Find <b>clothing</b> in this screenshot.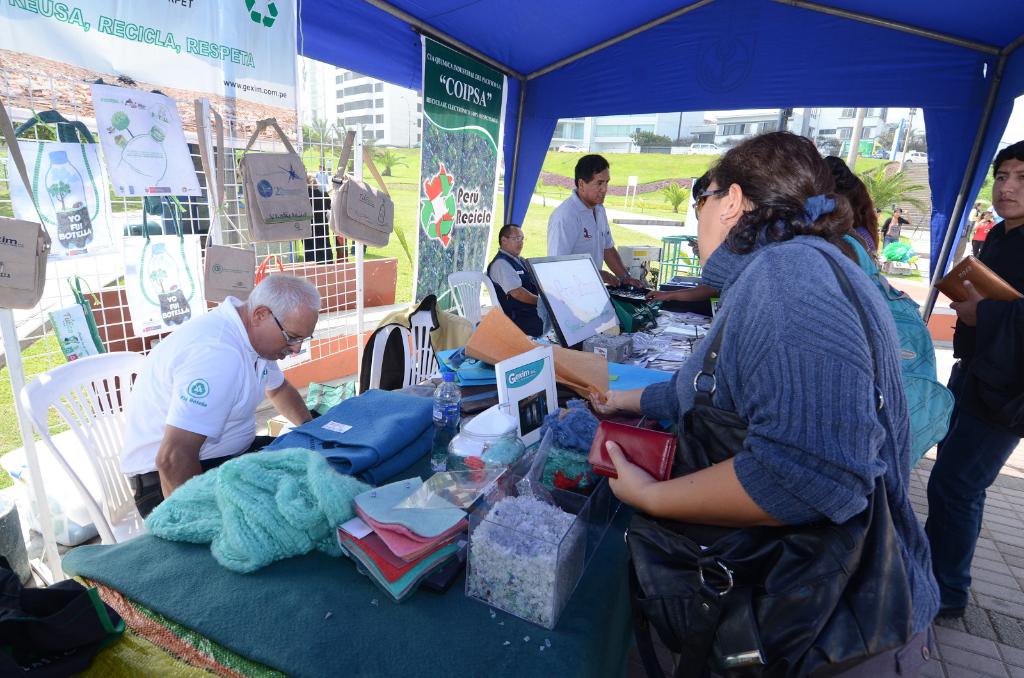
The bounding box for <b>clothing</b> is (972,220,994,251).
